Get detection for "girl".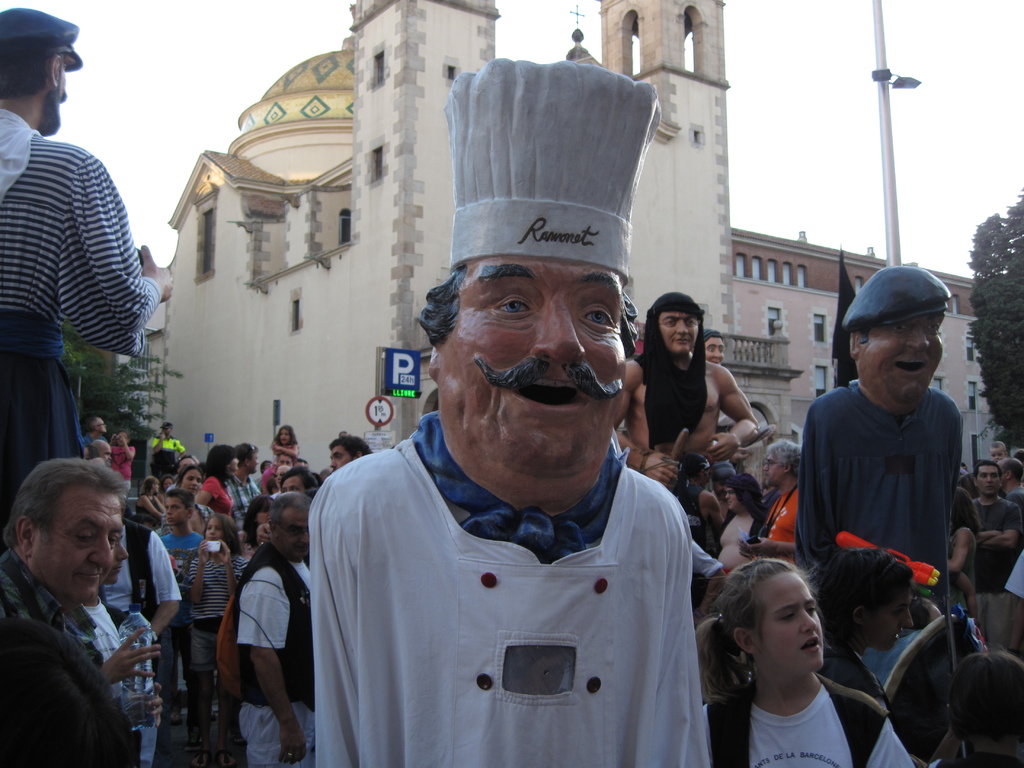
Detection: select_region(238, 493, 276, 561).
